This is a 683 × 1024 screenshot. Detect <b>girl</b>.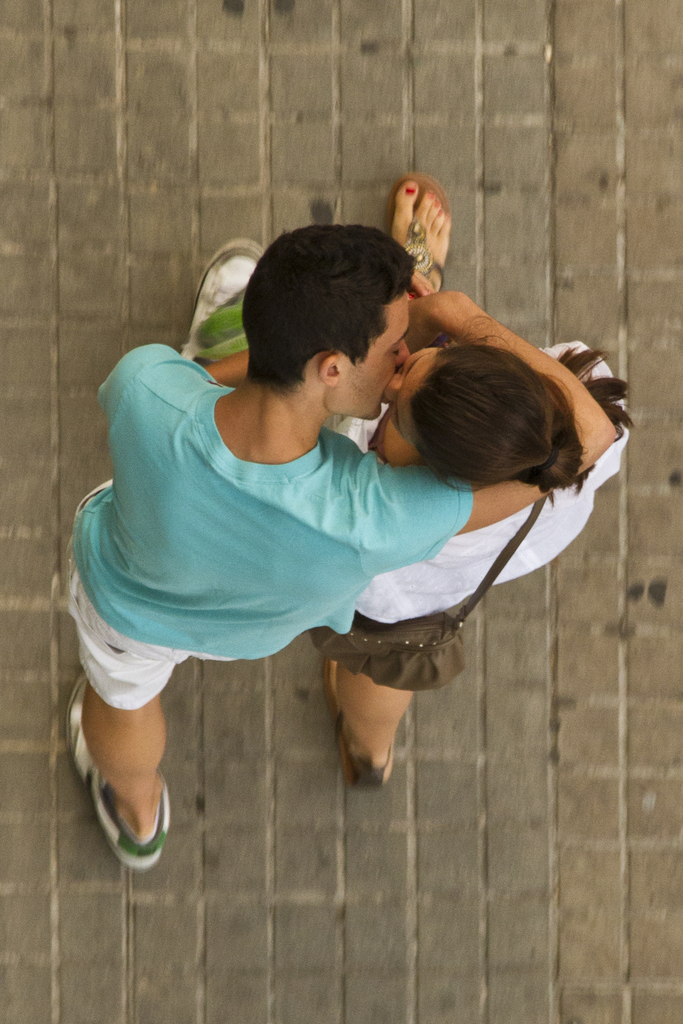
{"x1": 309, "y1": 176, "x2": 634, "y2": 782}.
